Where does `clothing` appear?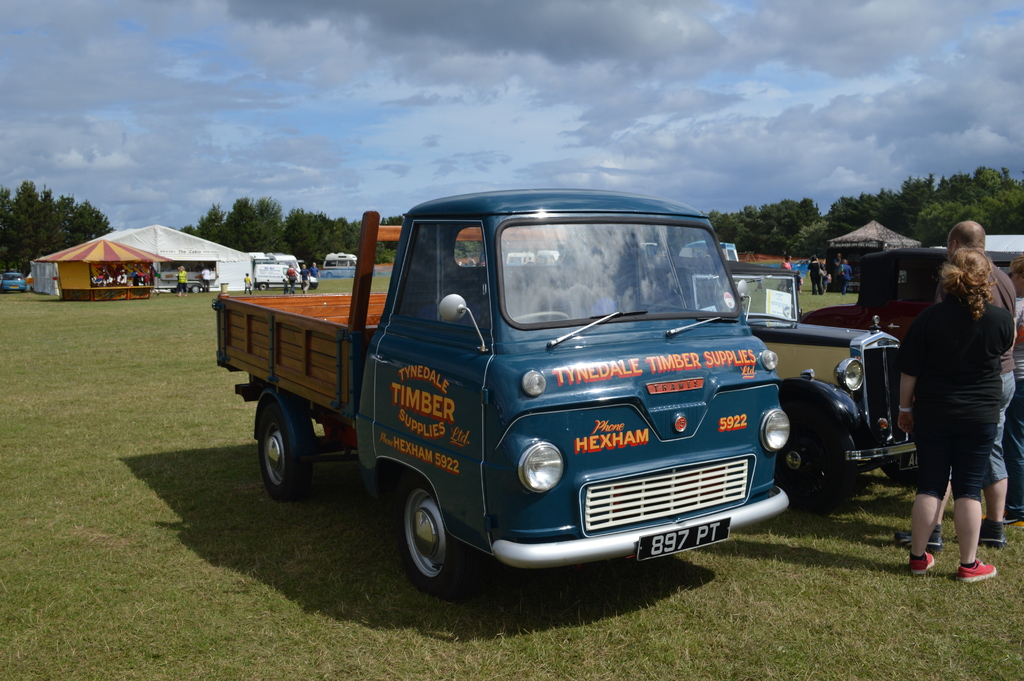
Appears at (left=131, top=271, right=139, bottom=287).
